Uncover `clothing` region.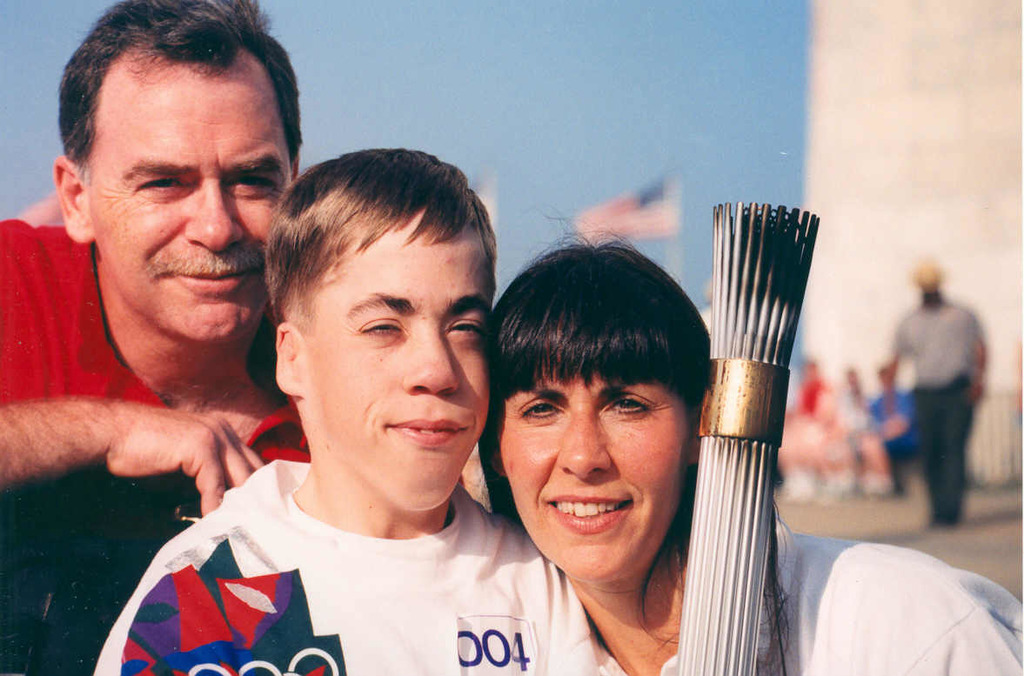
Uncovered: [867, 392, 920, 485].
